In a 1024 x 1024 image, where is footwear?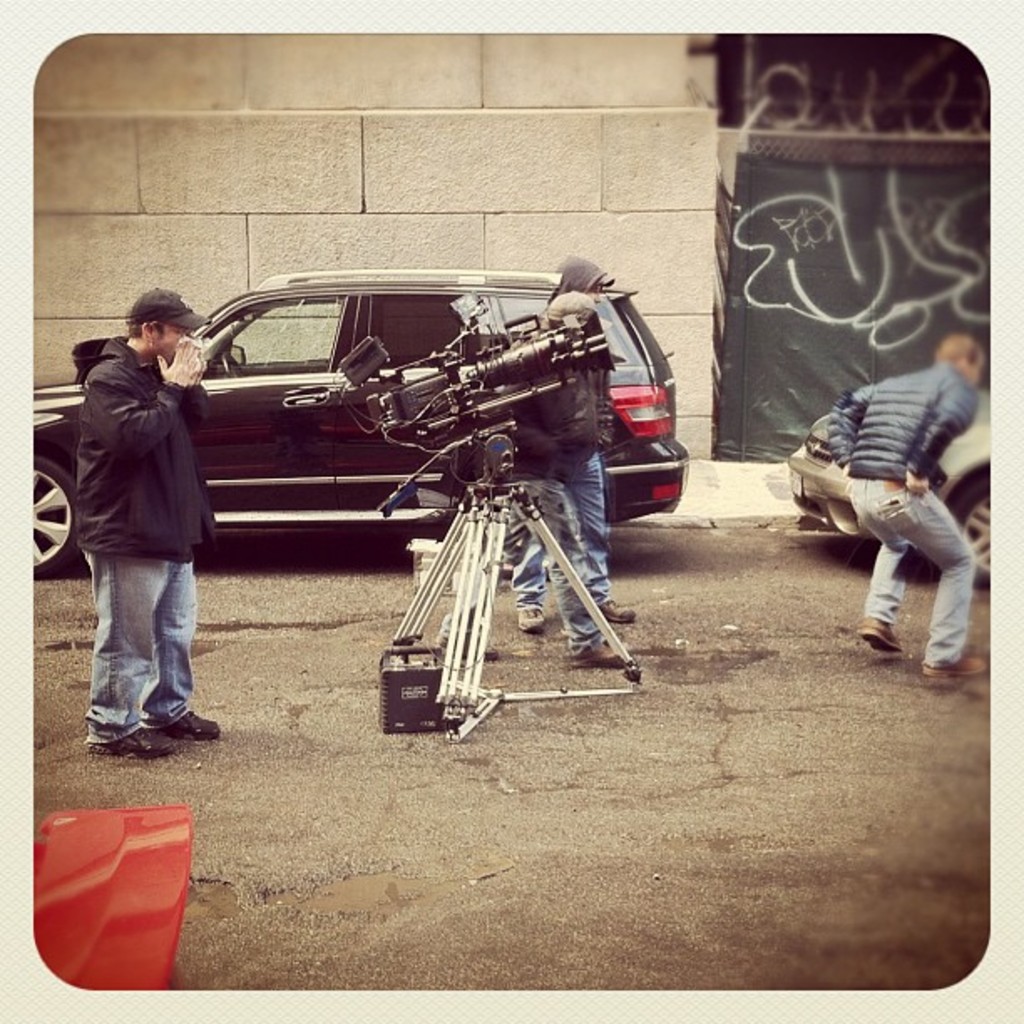
bbox=[589, 596, 639, 624].
